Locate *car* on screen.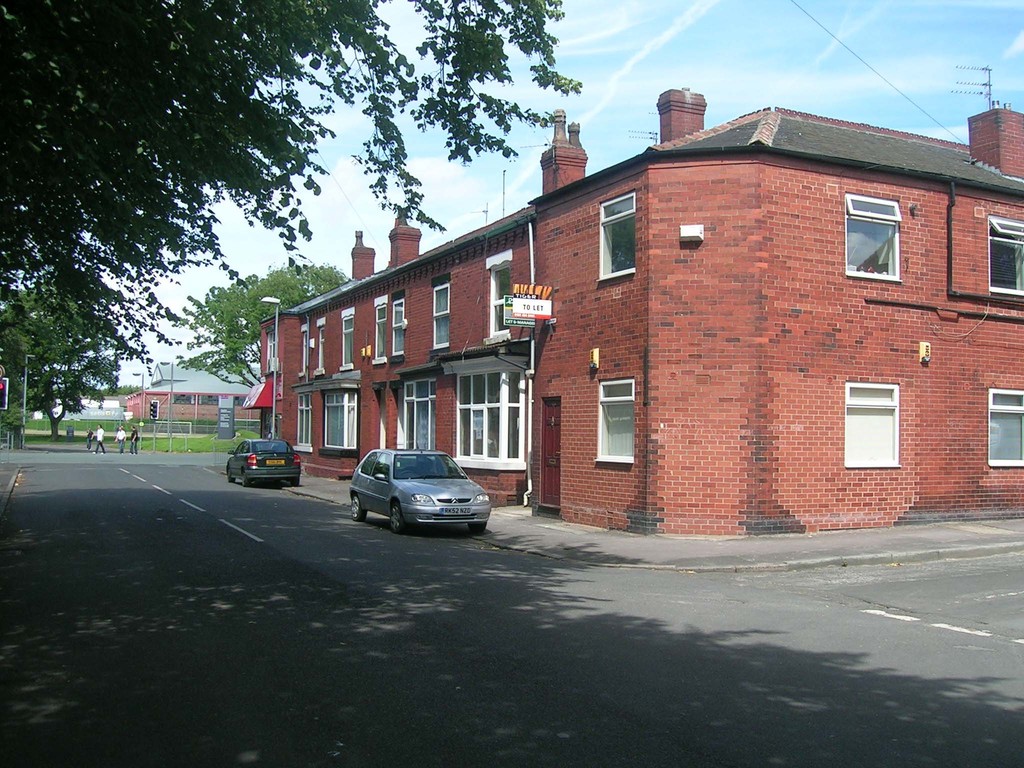
On screen at locate(223, 441, 300, 488).
